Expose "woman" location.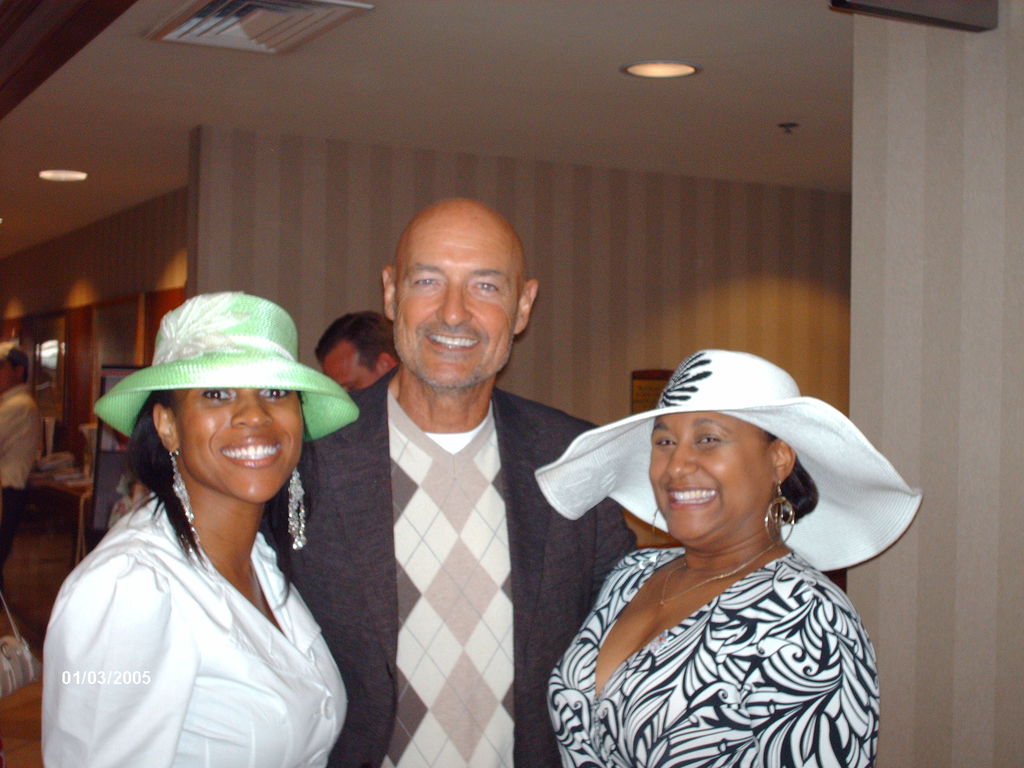
Exposed at l=532, t=345, r=919, b=767.
